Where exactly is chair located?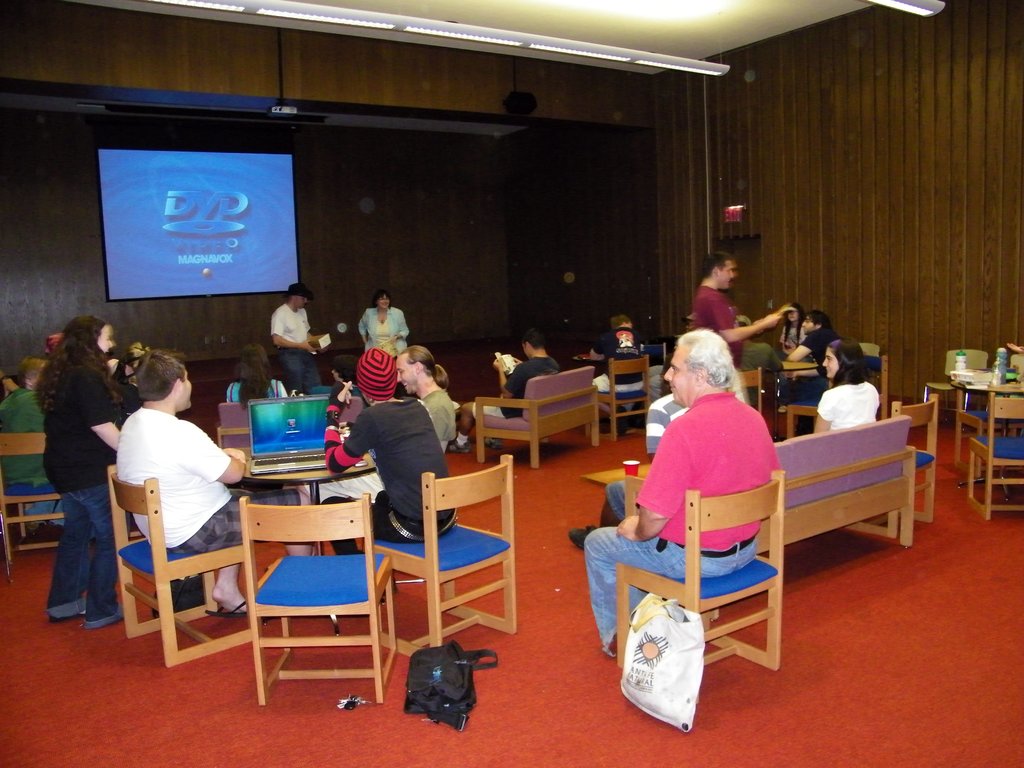
Its bounding box is 743:371:763:415.
